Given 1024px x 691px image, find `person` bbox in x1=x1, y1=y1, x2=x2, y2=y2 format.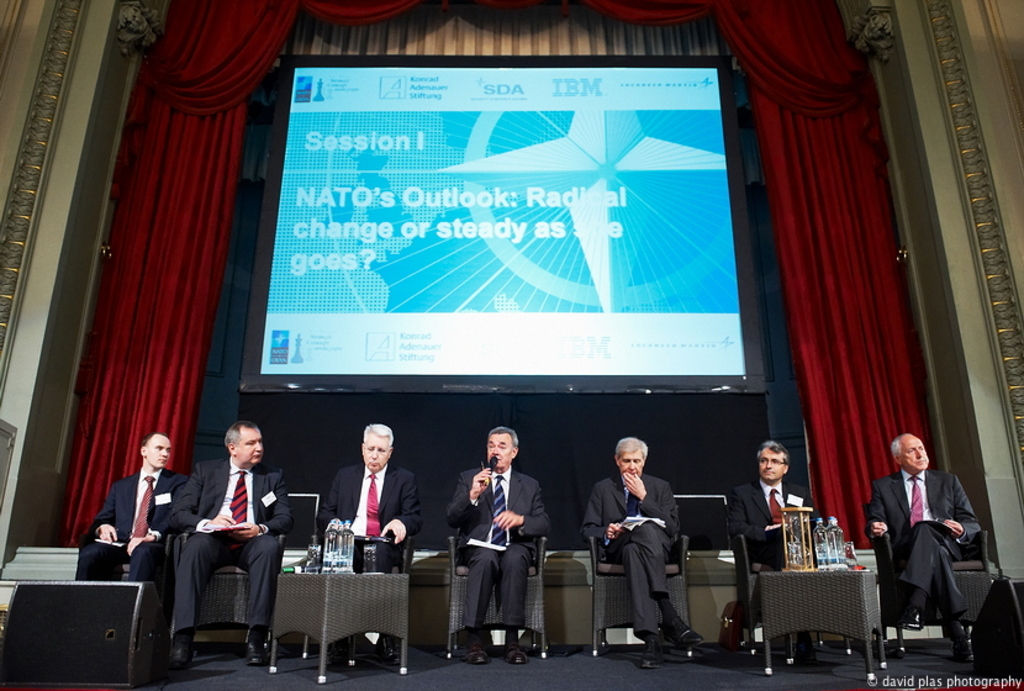
x1=83, y1=434, x2=189, y2=580.
